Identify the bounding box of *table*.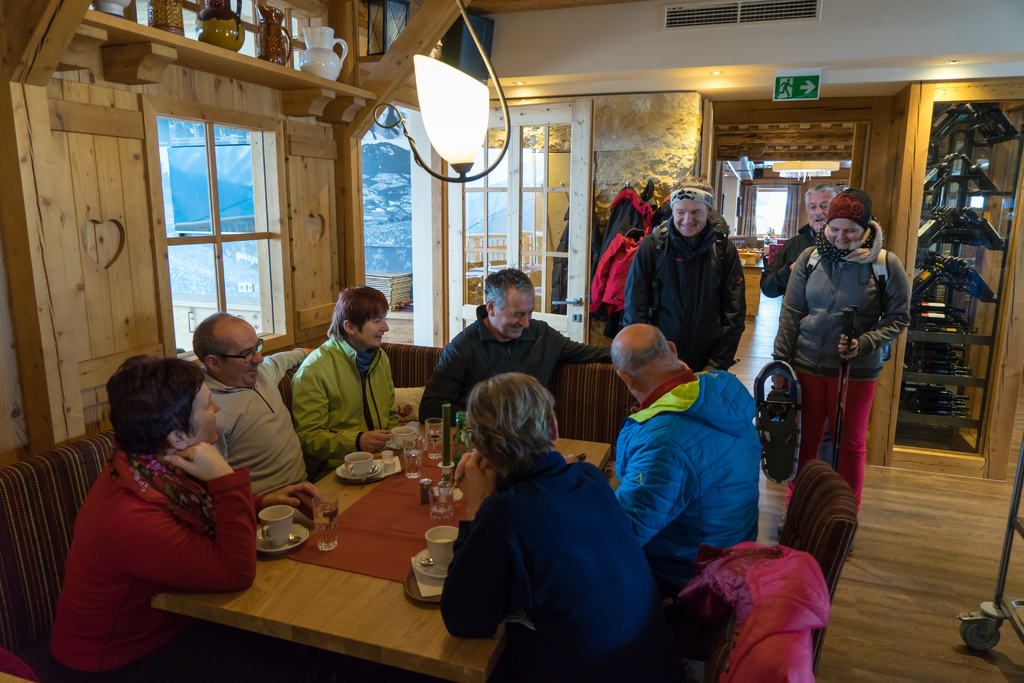
box(150, 420, 611, 682).
